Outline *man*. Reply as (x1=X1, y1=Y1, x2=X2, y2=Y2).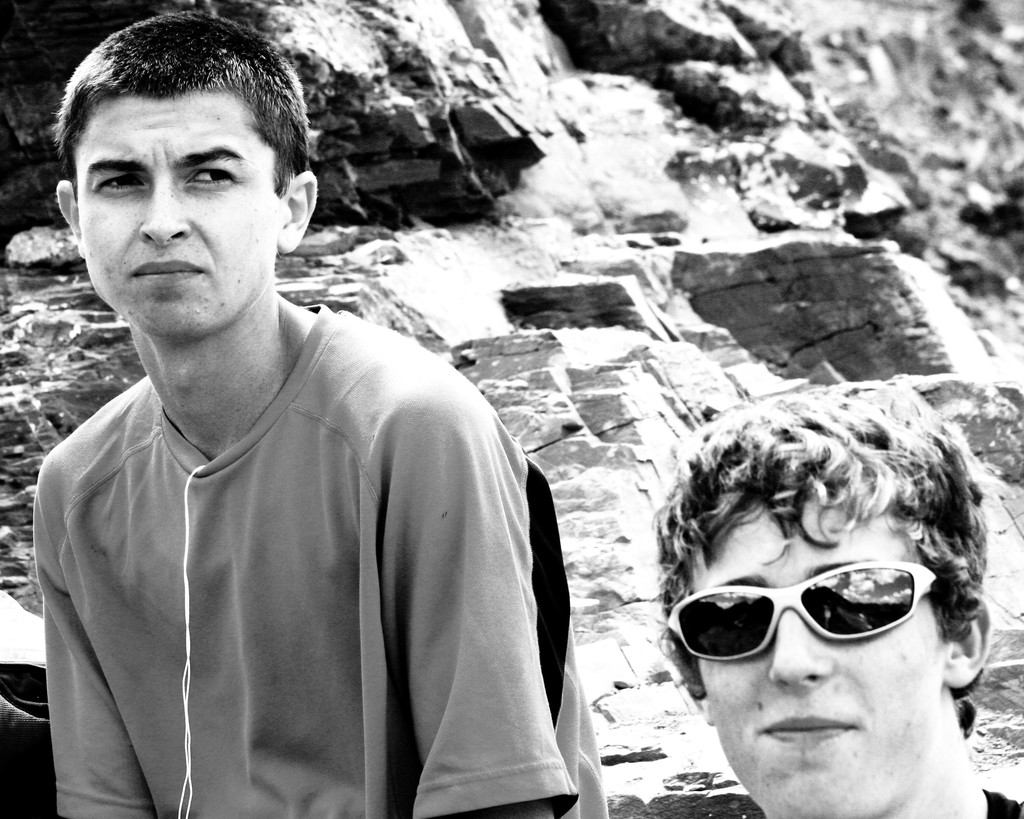
(x1=646, y1=371, x2=1023, y2=818).
